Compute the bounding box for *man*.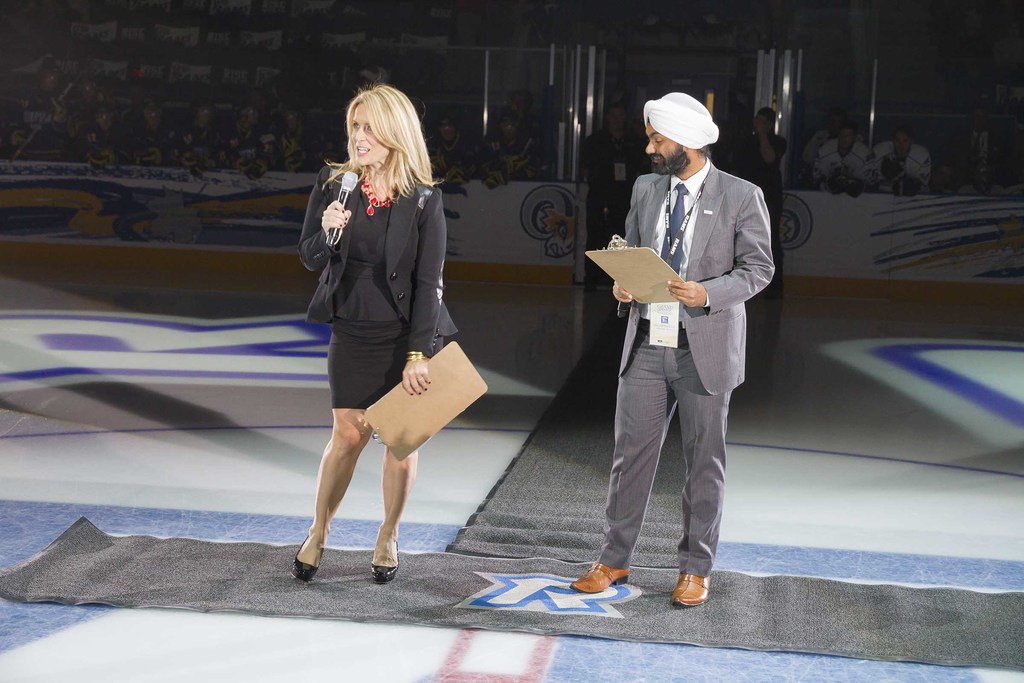
bbox(808, 119, 880, 194).
